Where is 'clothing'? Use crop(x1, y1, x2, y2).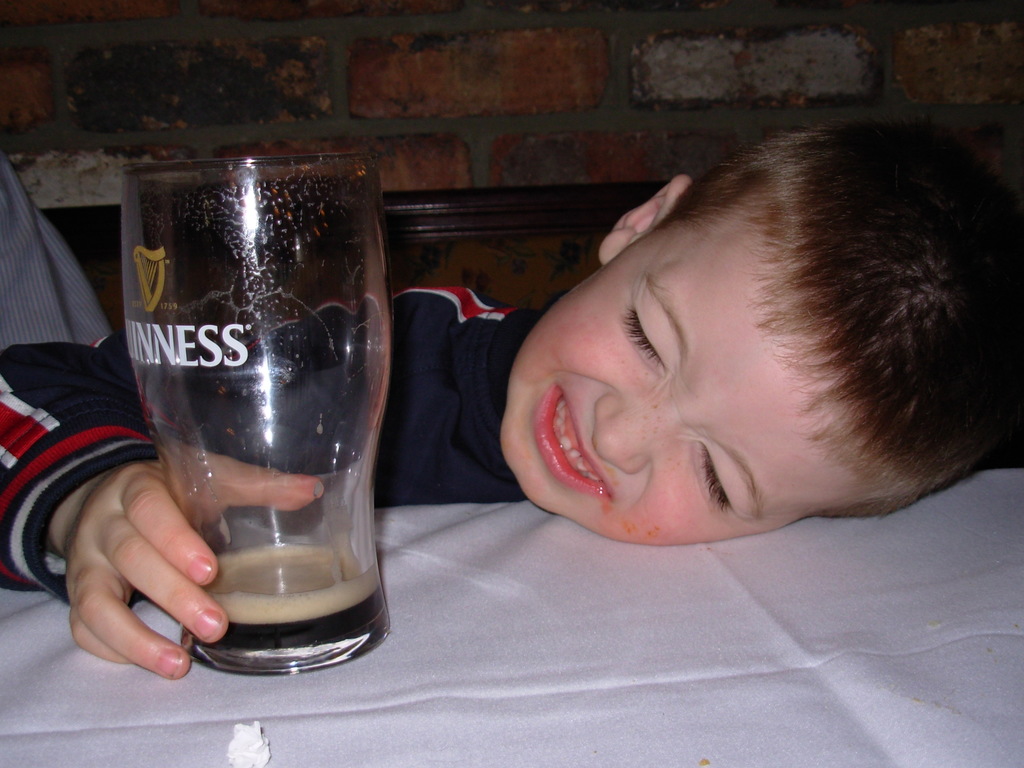
crop(0, 264, 579, 604).
